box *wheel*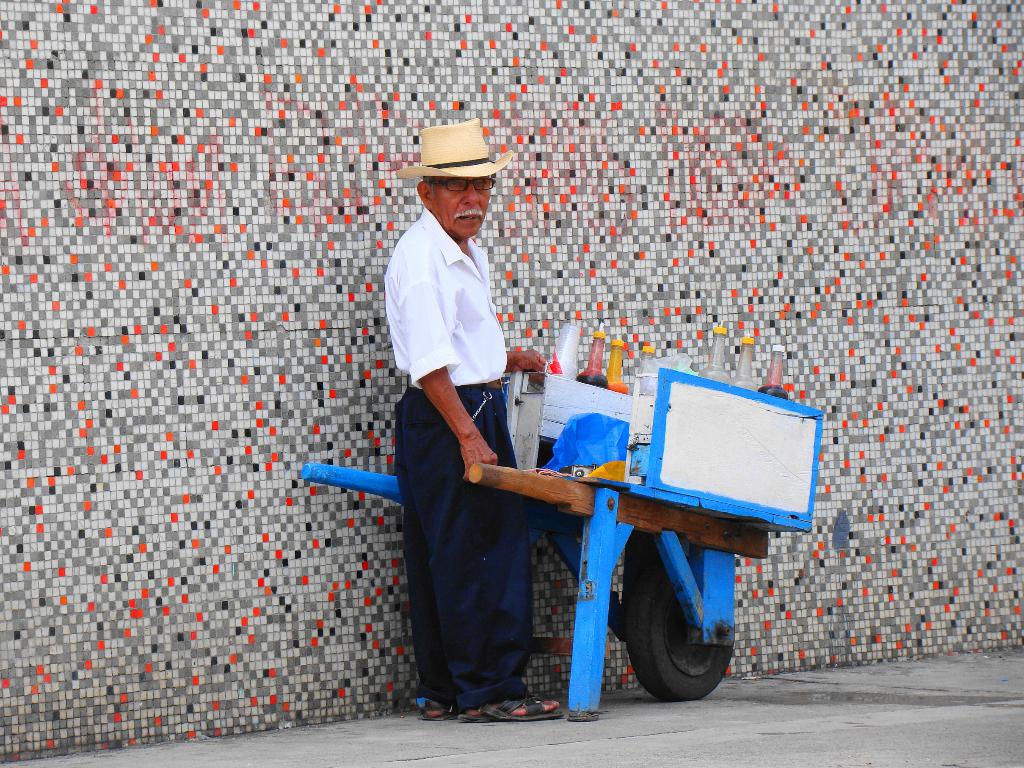
<bbox>614, 552, 740, 709</bbox>
